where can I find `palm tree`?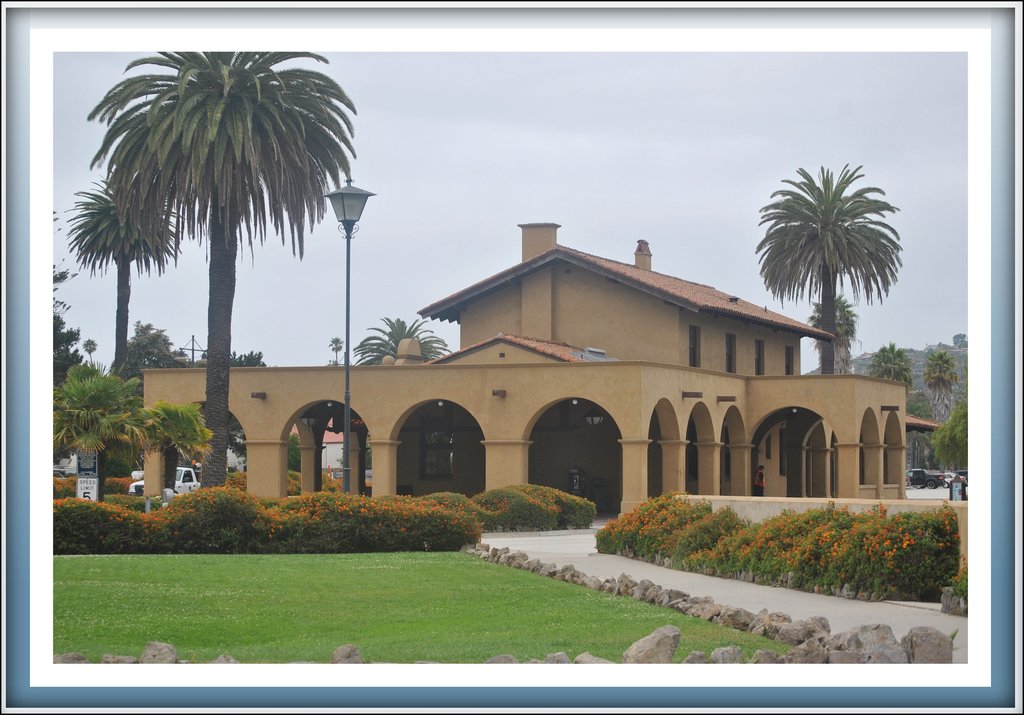
You can find it at BBox(870, 341, 916, 383).
